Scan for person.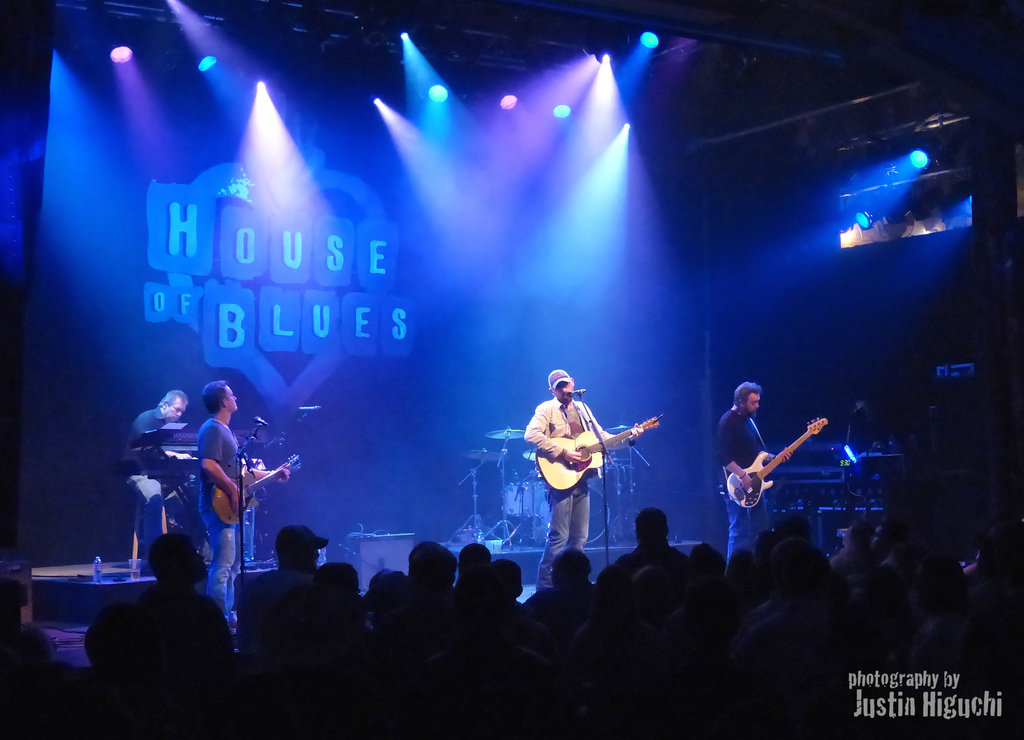
Scan result: detection(695, 541, 783, 637).
